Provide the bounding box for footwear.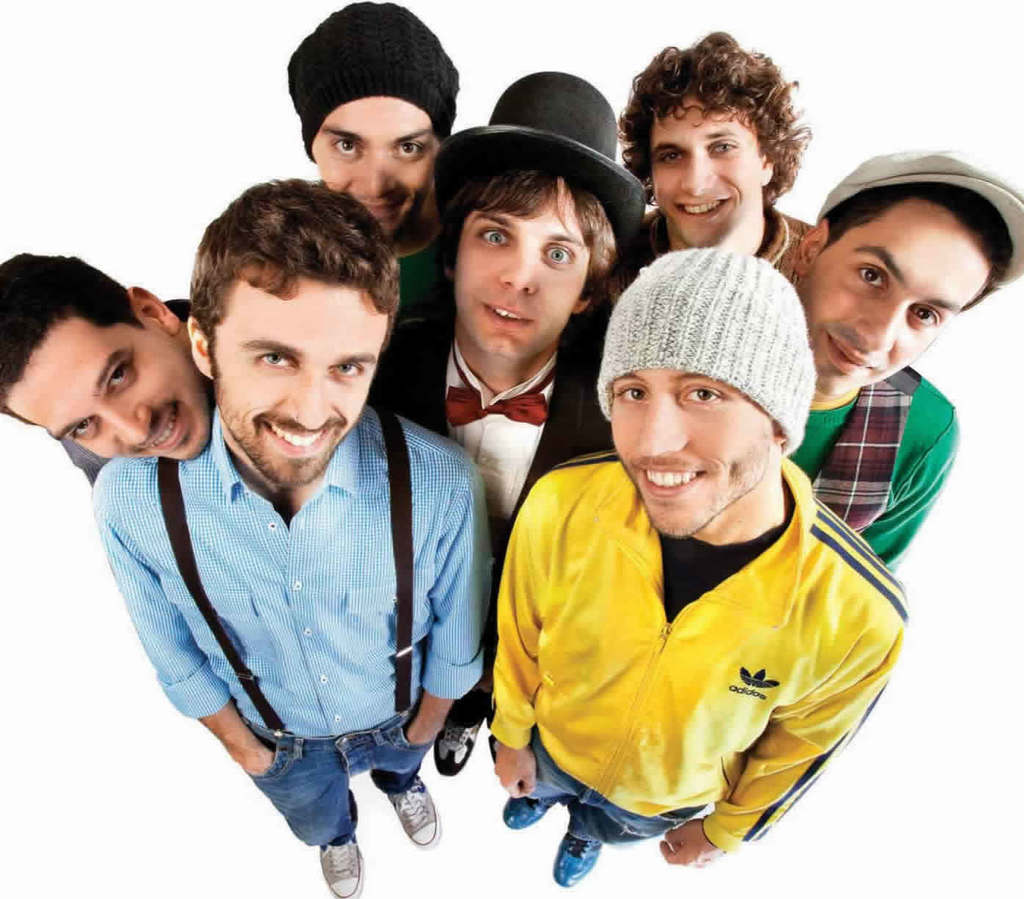
x1=434 y1=715 x2=488 y2=776.
